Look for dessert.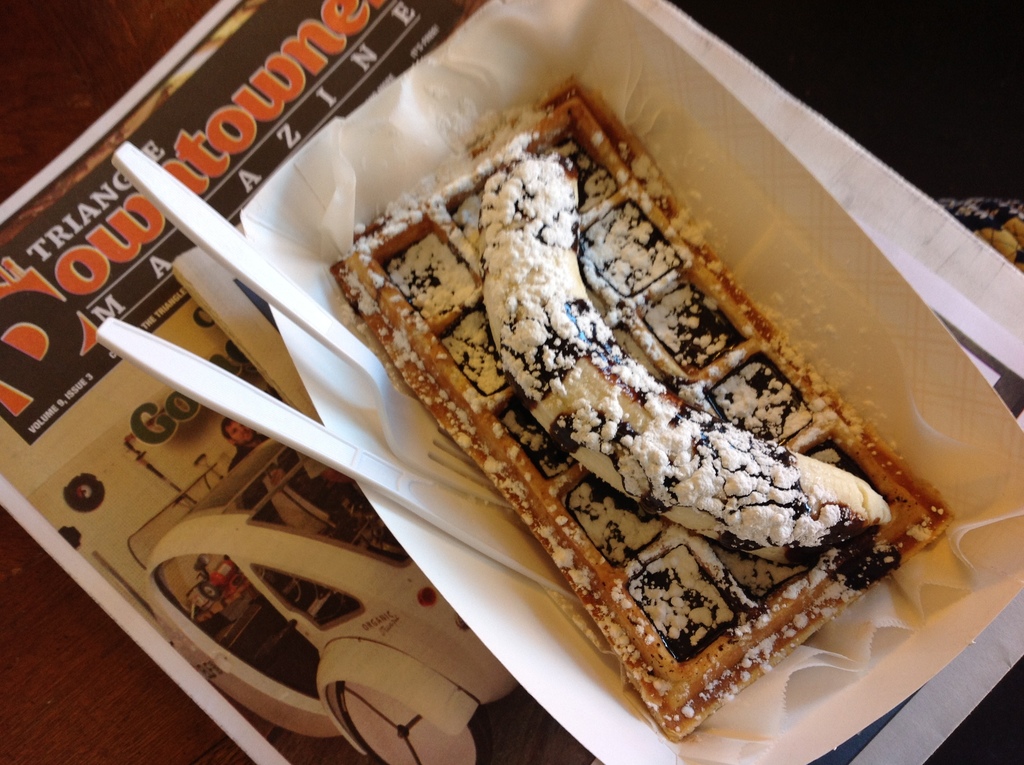
Found: box(302, 113, 965, 758).
